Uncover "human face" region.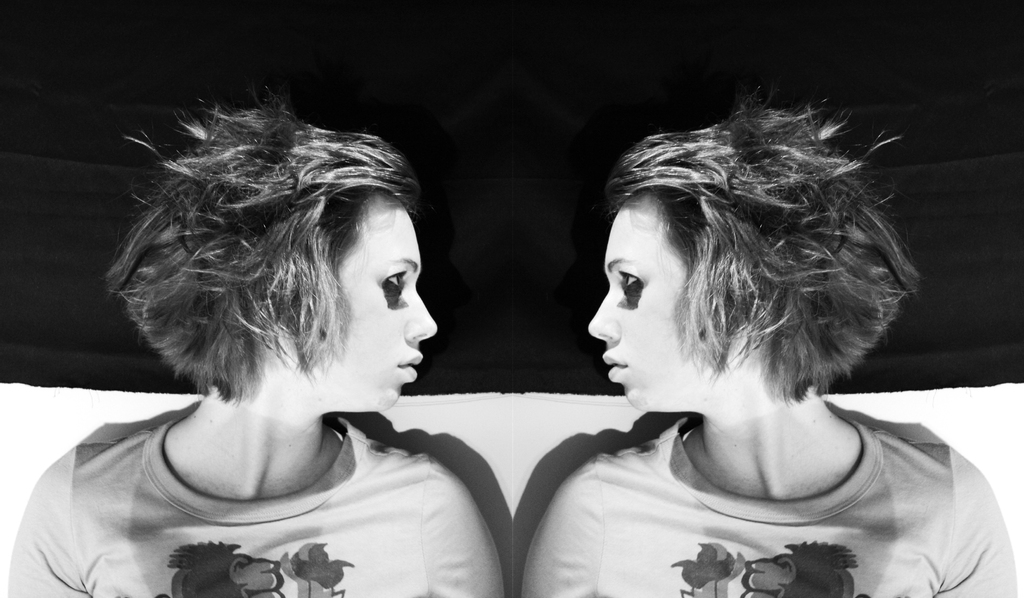
Uncovered: bbox=[348, 192, 435, 410].
